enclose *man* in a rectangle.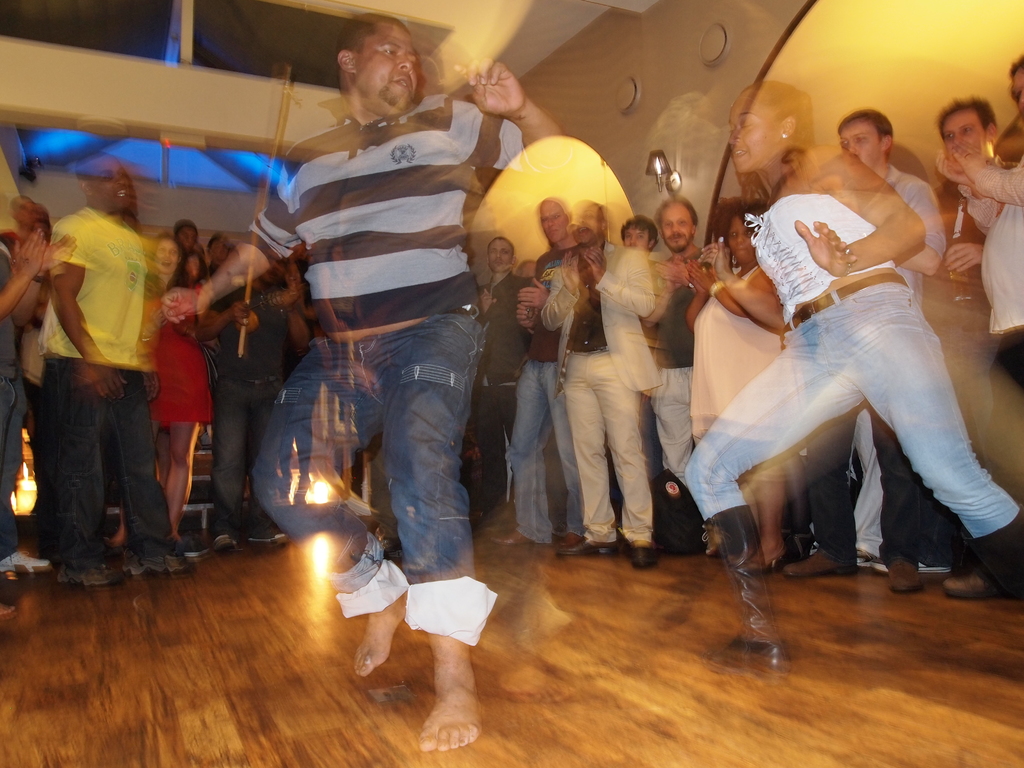
bbox(206, 241, 296, 547).
